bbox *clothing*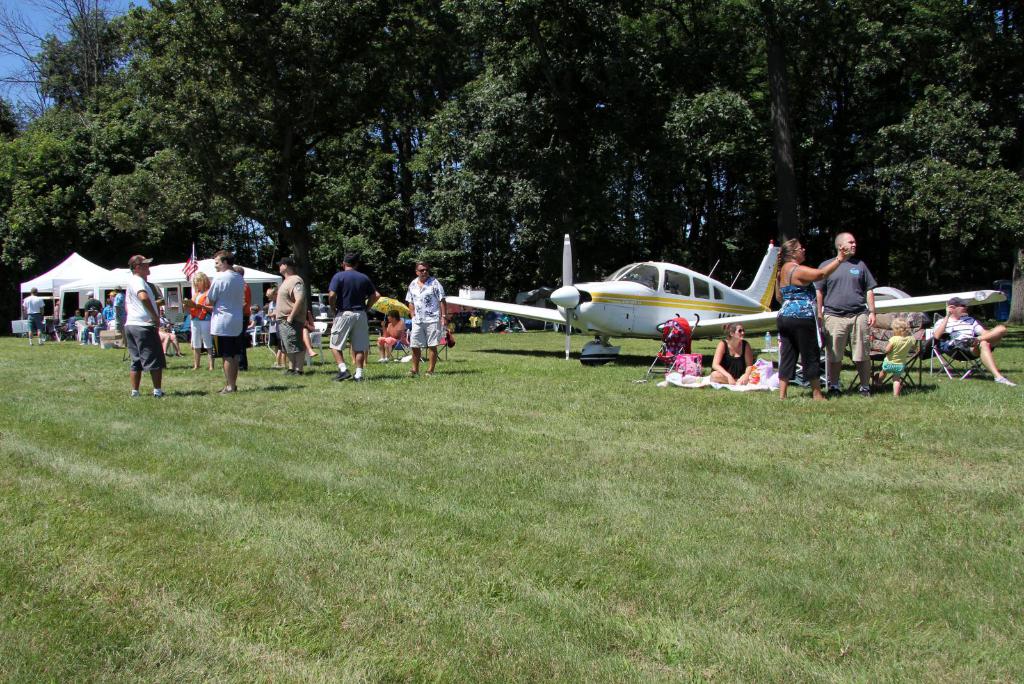
<bbox>22, 294, 44, 330</bbox>
